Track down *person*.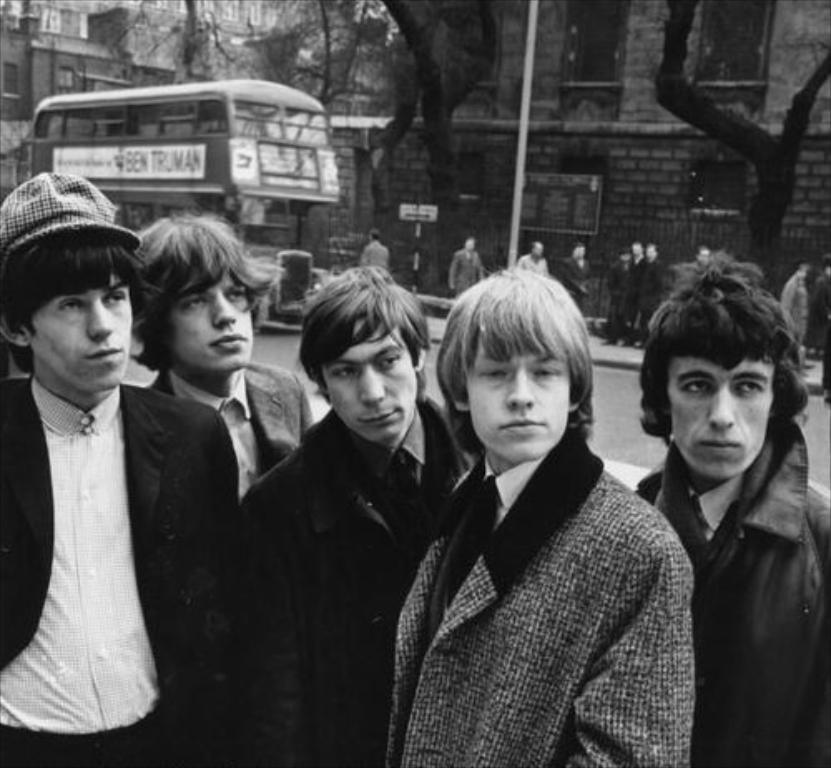
Tracked to detection(361, 221, 392, 276).
